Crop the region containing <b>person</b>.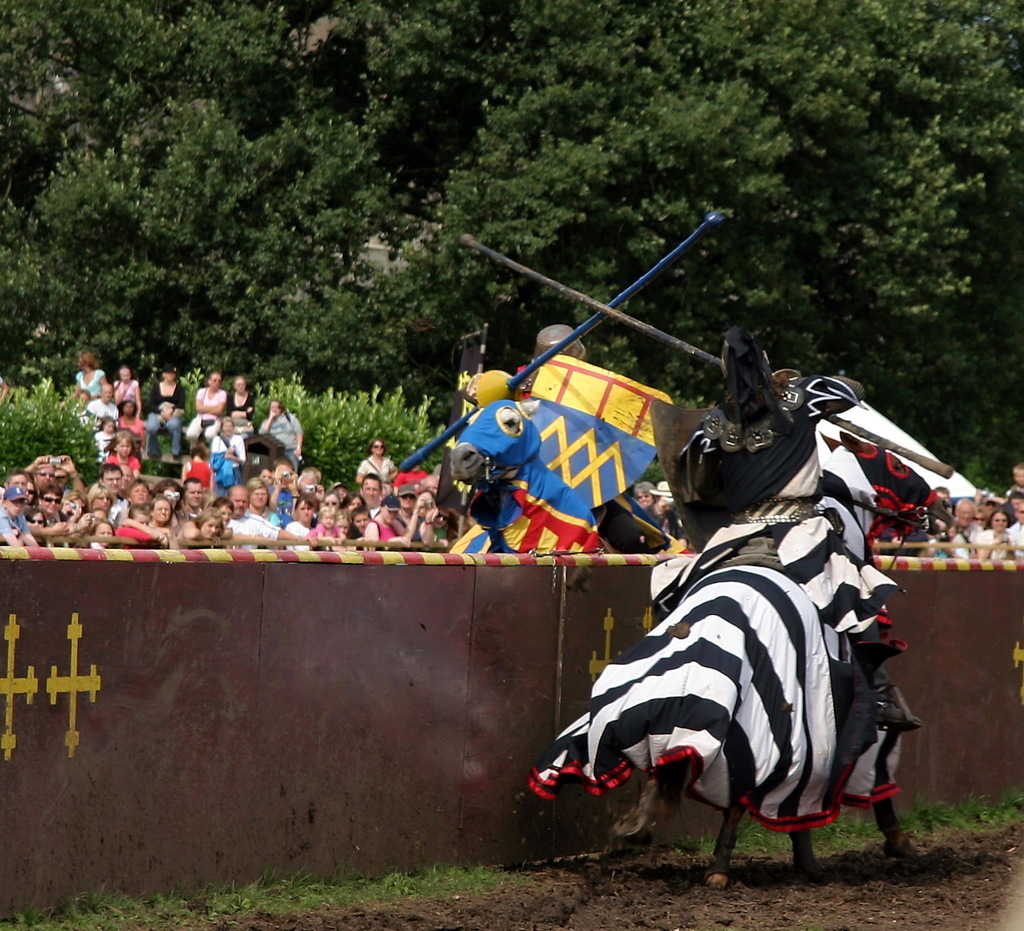
Crop region: 468, 308, 679, 560.
